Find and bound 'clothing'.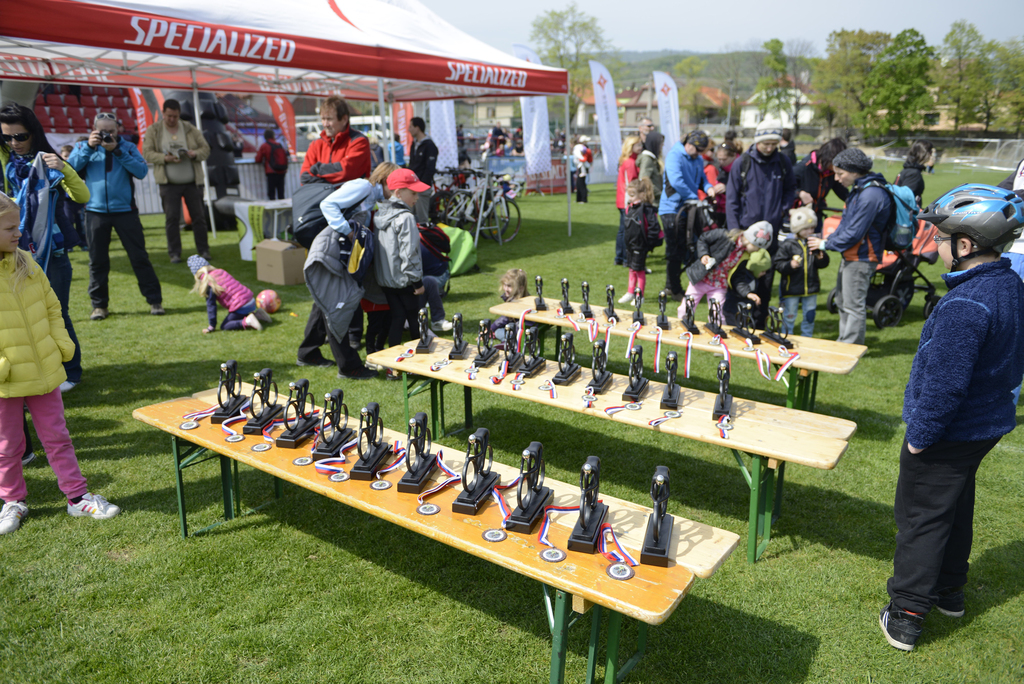
Bound: x1=617, y1=194, x2=658, y2=295.
